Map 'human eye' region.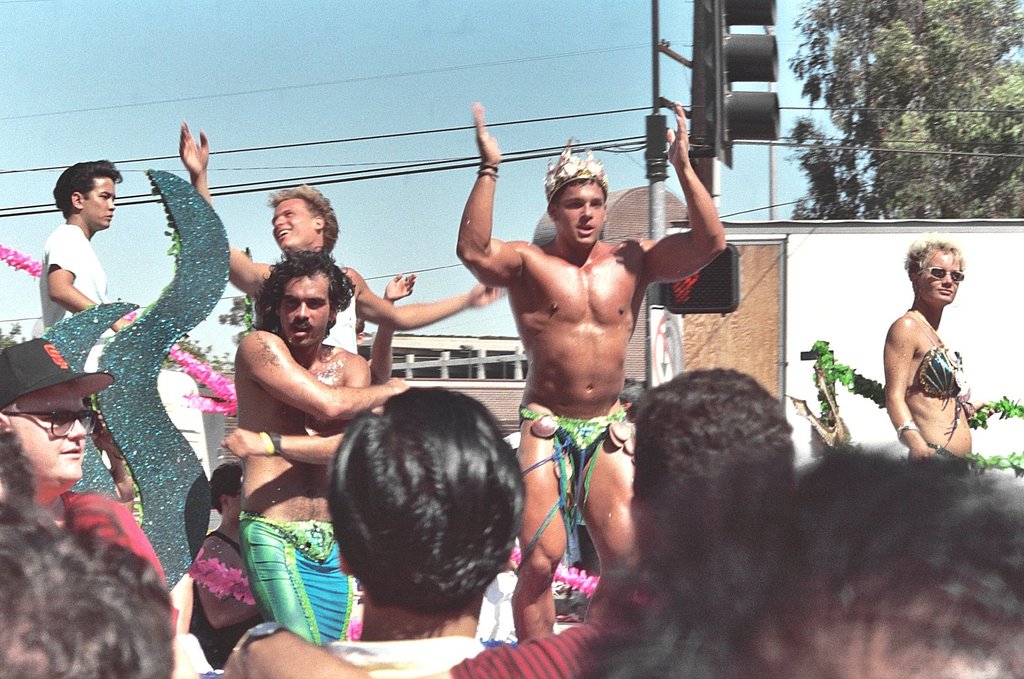
Mapped to 308, 295, 325, 308.
